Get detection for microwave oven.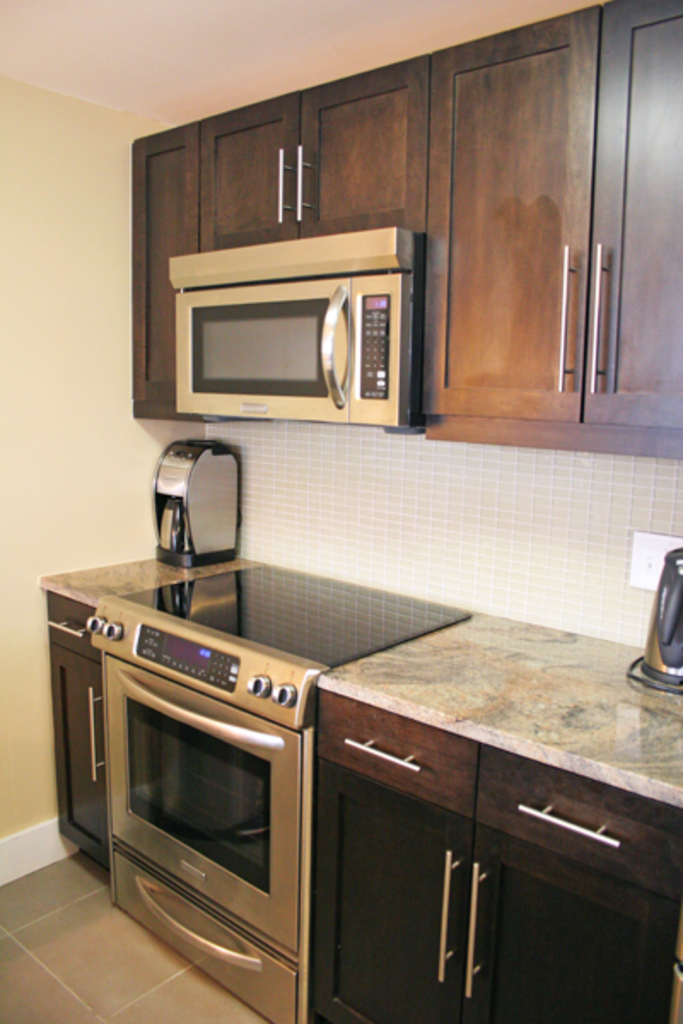
Detection: 174,234,413,428.
